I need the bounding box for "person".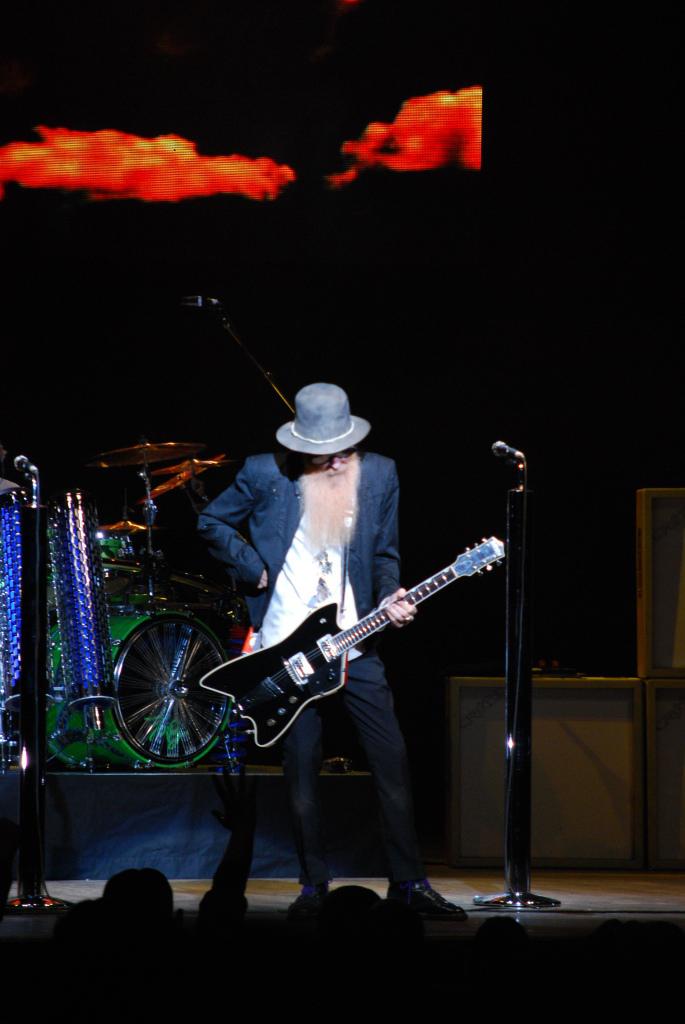
Here it is: <region>193, 380, 465, 916</region>.
